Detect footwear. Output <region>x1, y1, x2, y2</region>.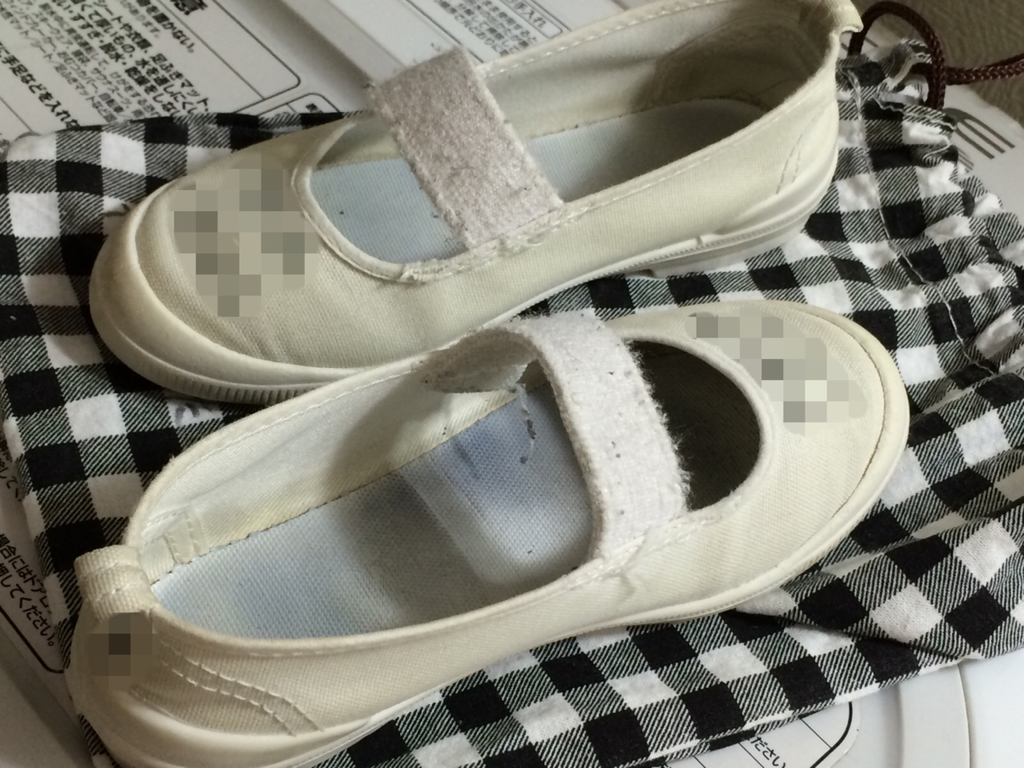
<region>65, 299, 908, 767</region>.
